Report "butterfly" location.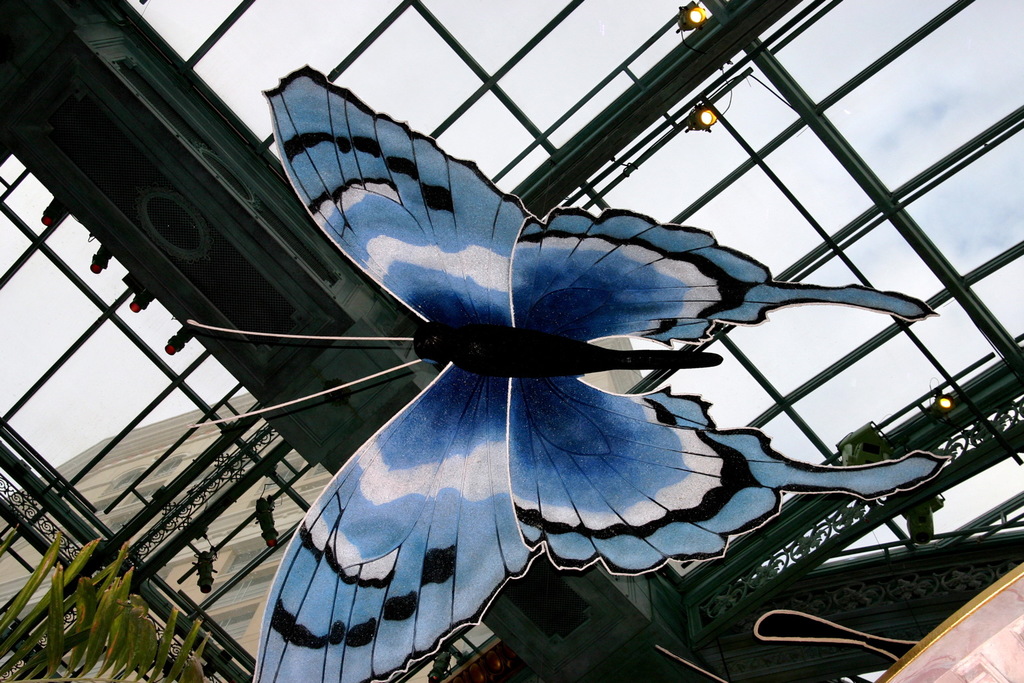
Report: box=[181, 79, 961, 666].
